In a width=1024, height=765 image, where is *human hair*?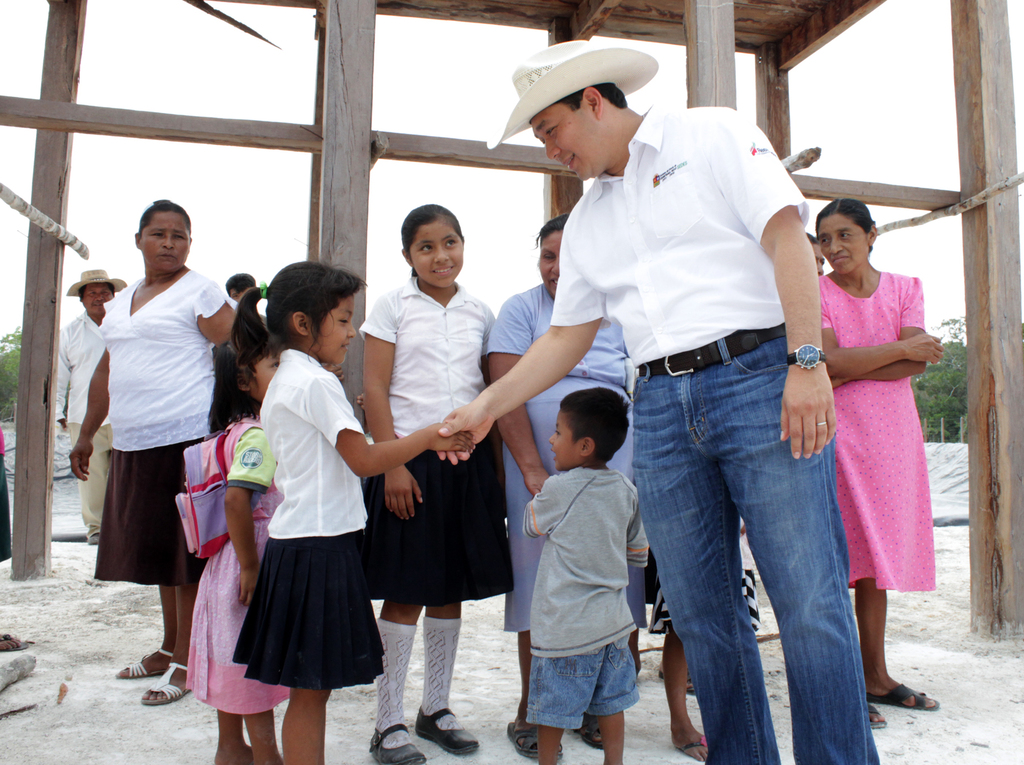
<region>535, 213, 569, 245</region>.
